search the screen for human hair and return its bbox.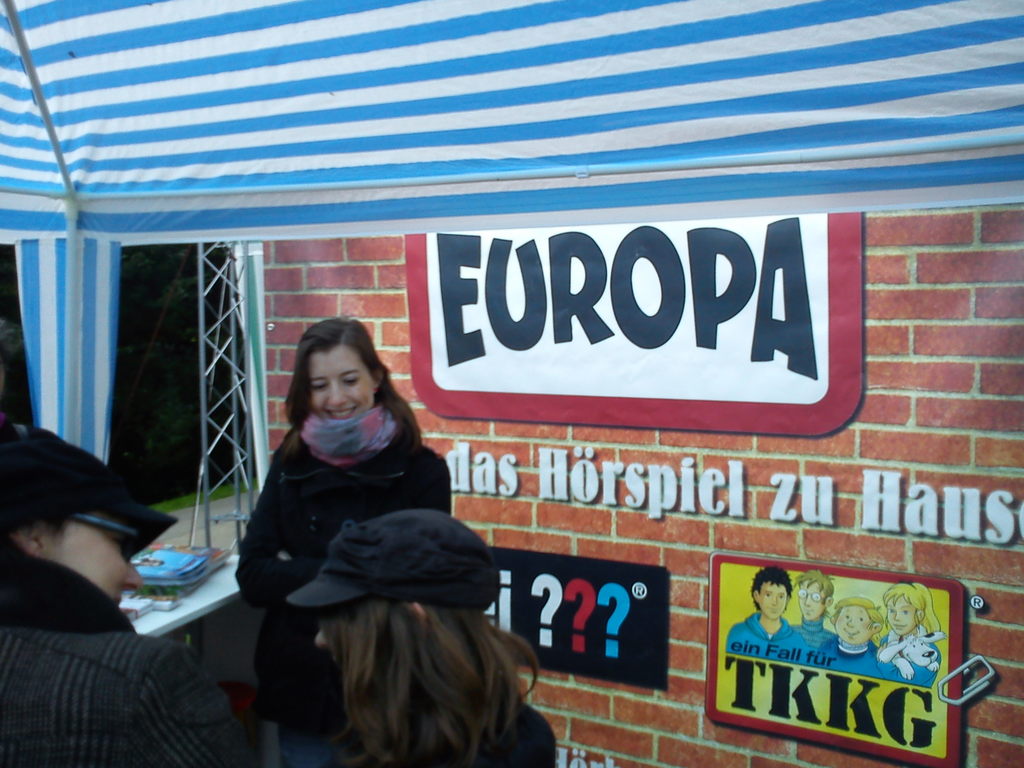
Found: [left=789, top=569, right=836, bottom=599].
